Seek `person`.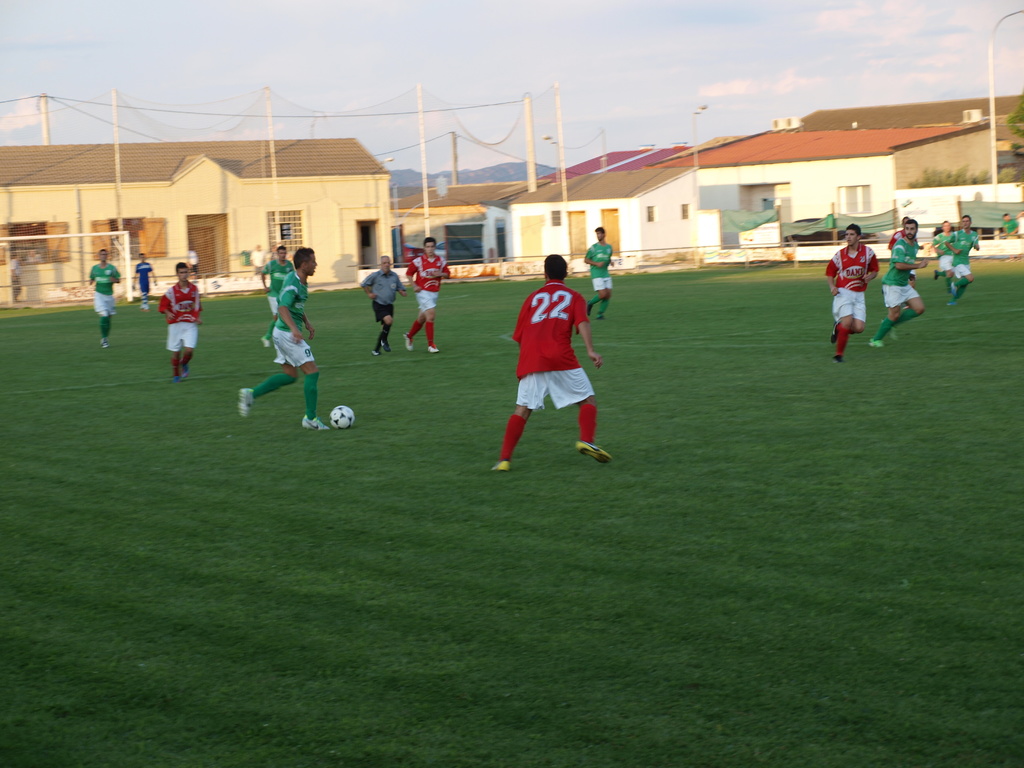
<region>824, 222, 883, 362</region>.
